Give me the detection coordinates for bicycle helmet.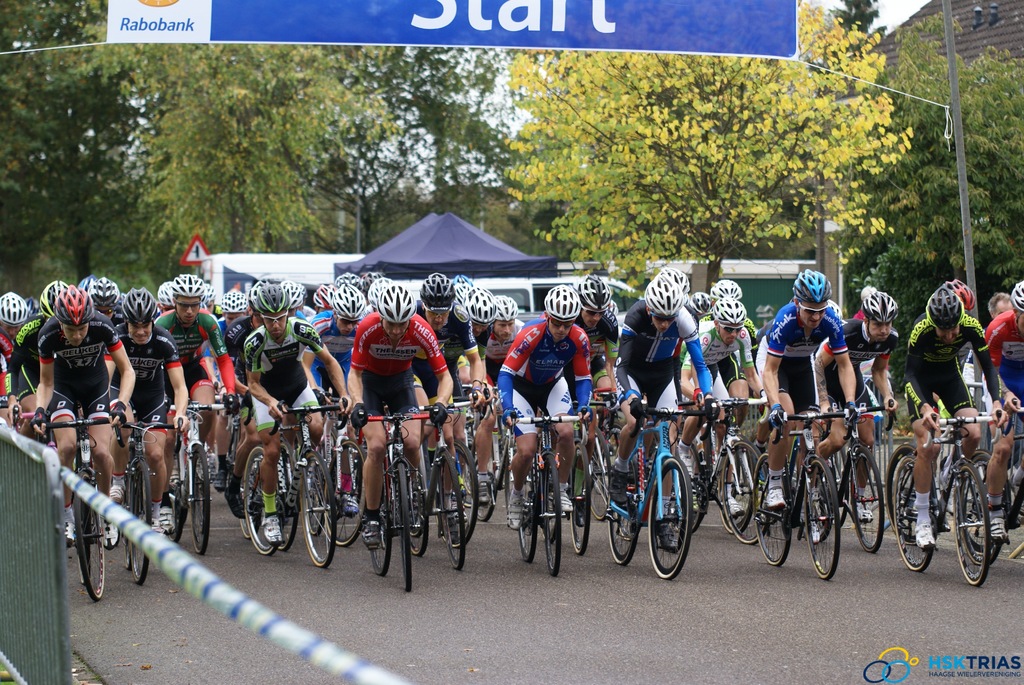
BBox(582, 272, 609, 313).
